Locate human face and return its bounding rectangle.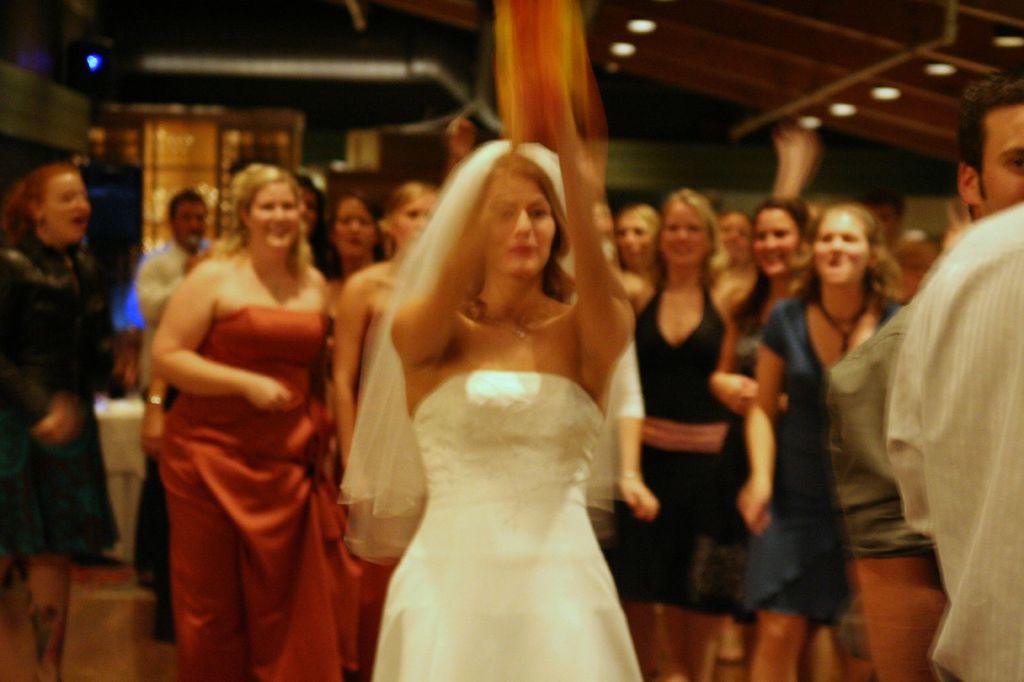
select_region(813, 209, 866, 284).
